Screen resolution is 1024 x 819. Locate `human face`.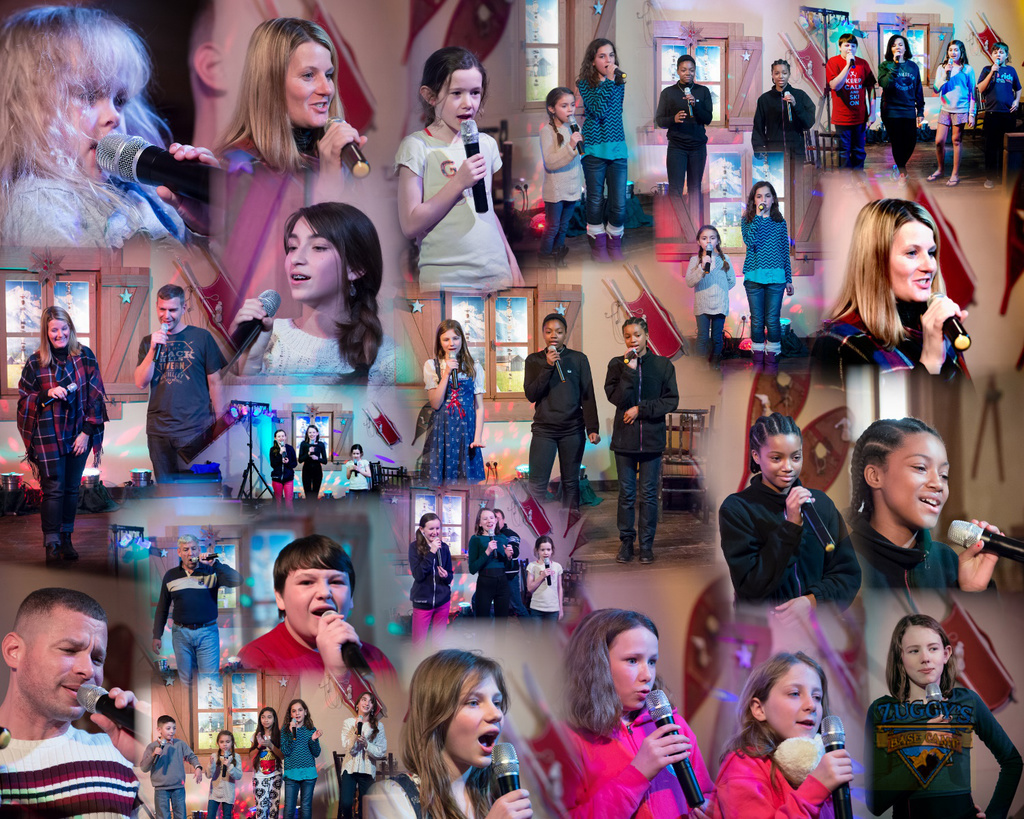
[x1=610, y1=628, x2=657, y2=713].
